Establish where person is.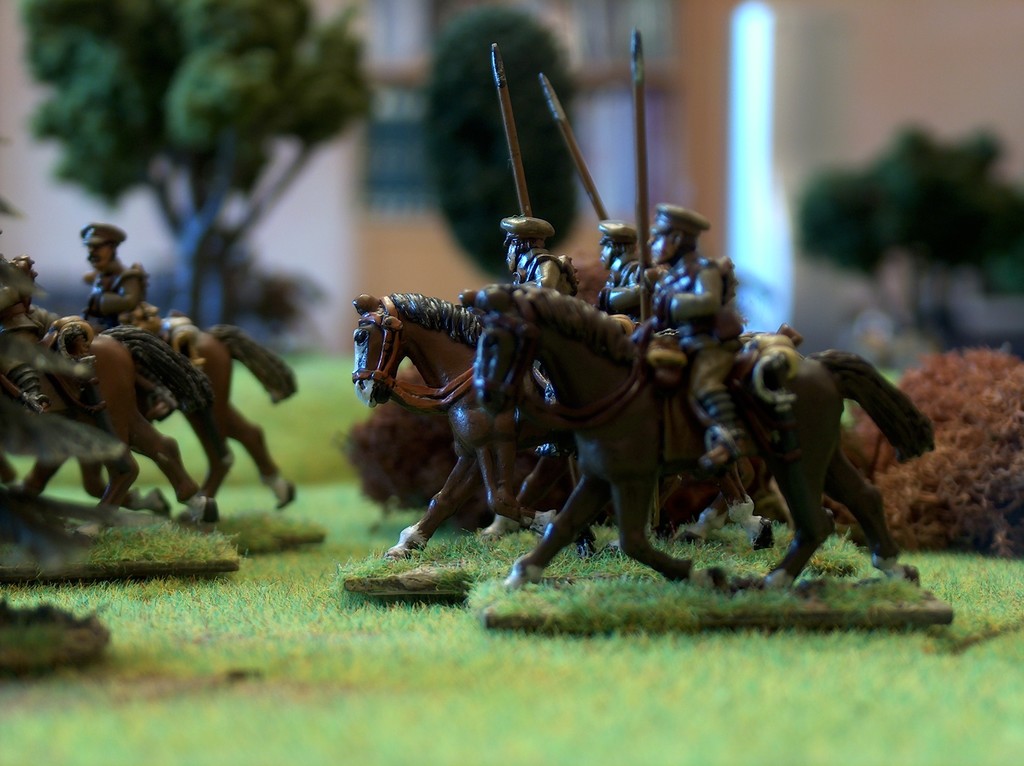
Established at [637,204,743,470].
